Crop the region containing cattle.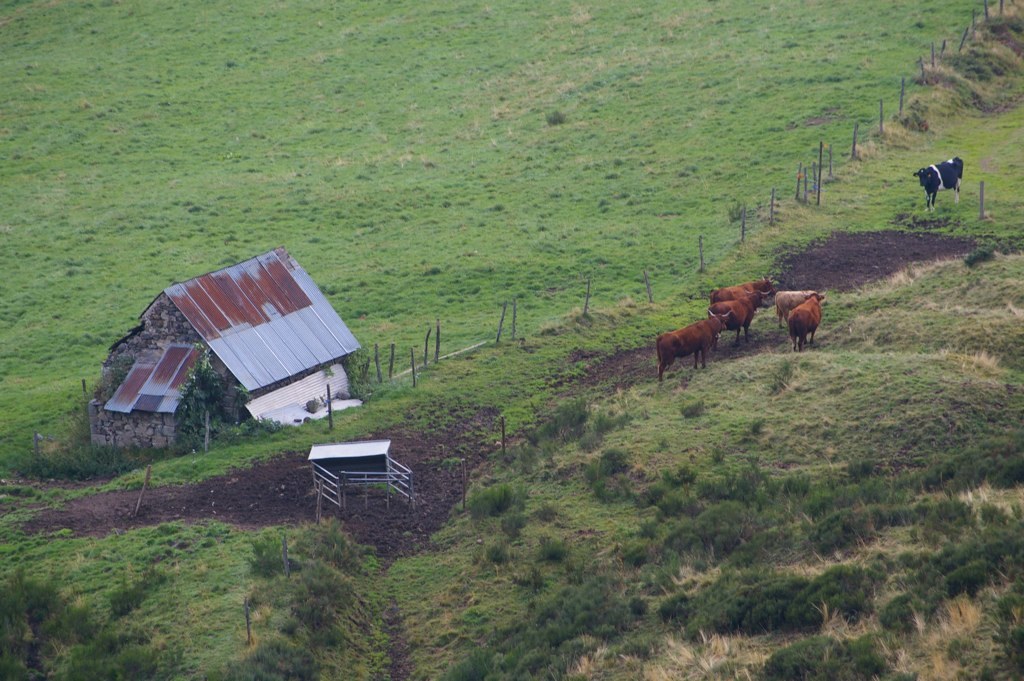
Crop region: 773 290 813 324.
